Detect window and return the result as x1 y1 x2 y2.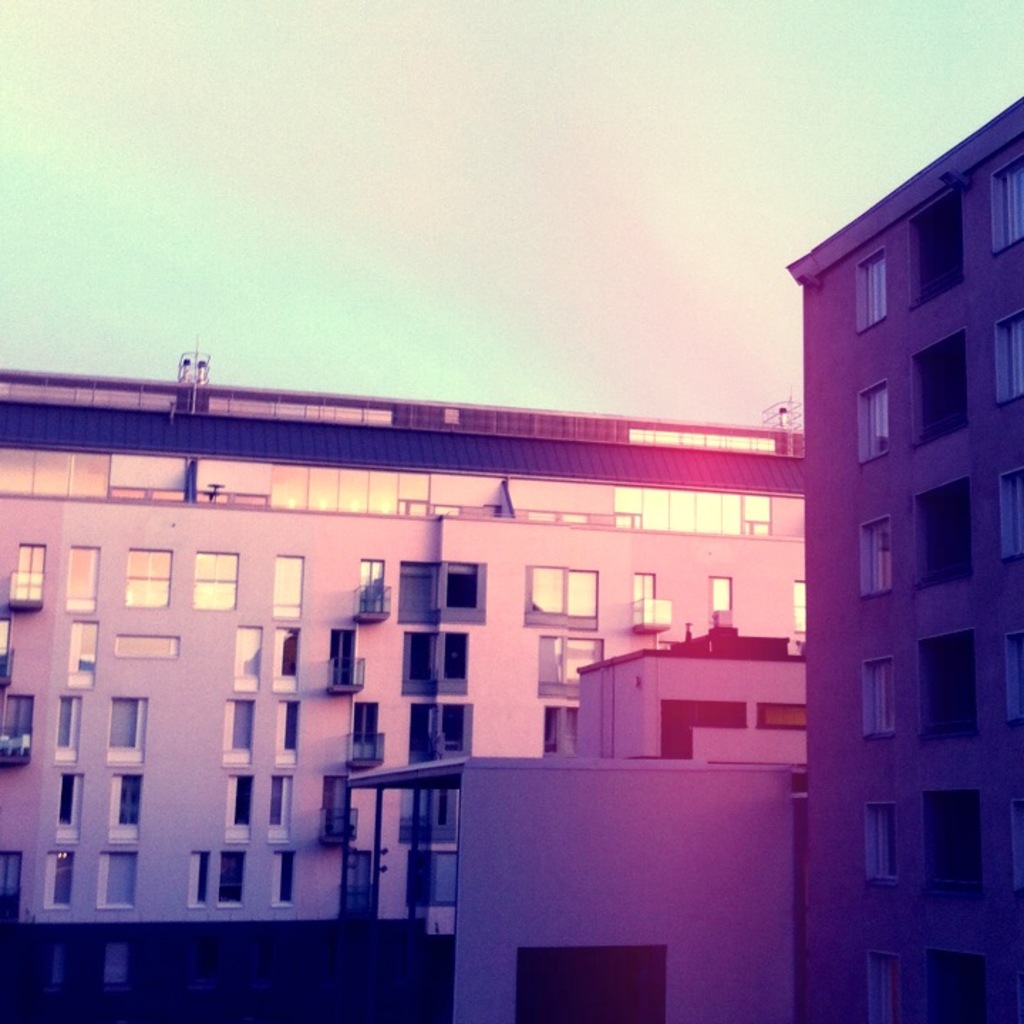
226 775 253 841.
